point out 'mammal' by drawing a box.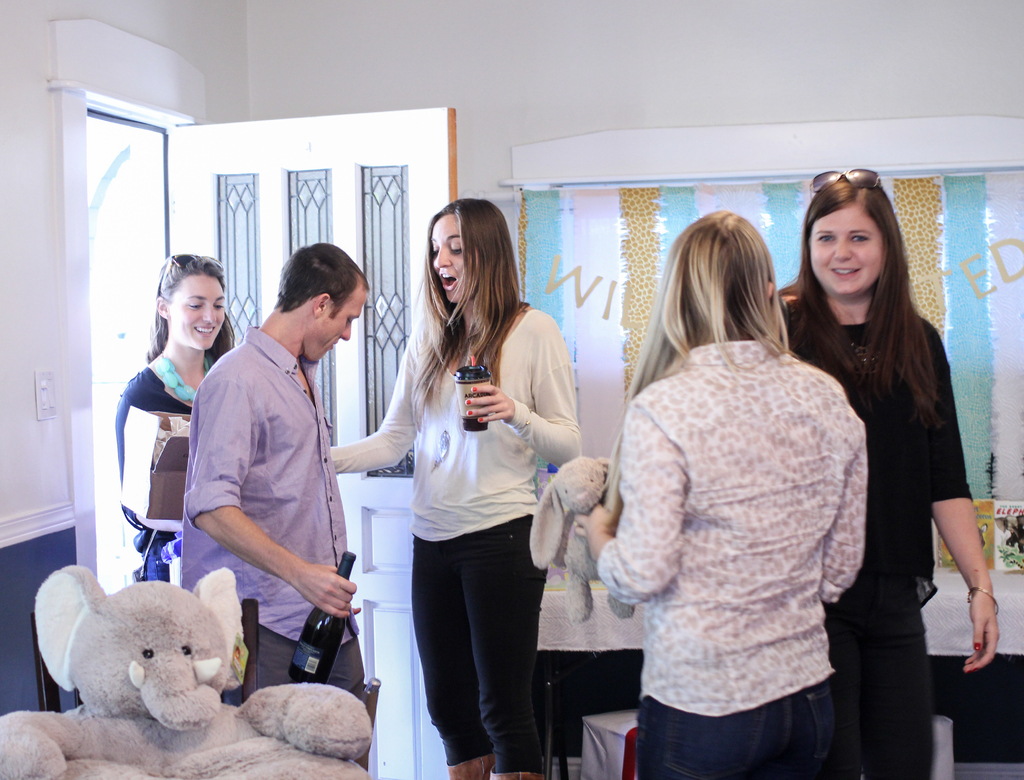
locate(114, 252, 239, 585).
